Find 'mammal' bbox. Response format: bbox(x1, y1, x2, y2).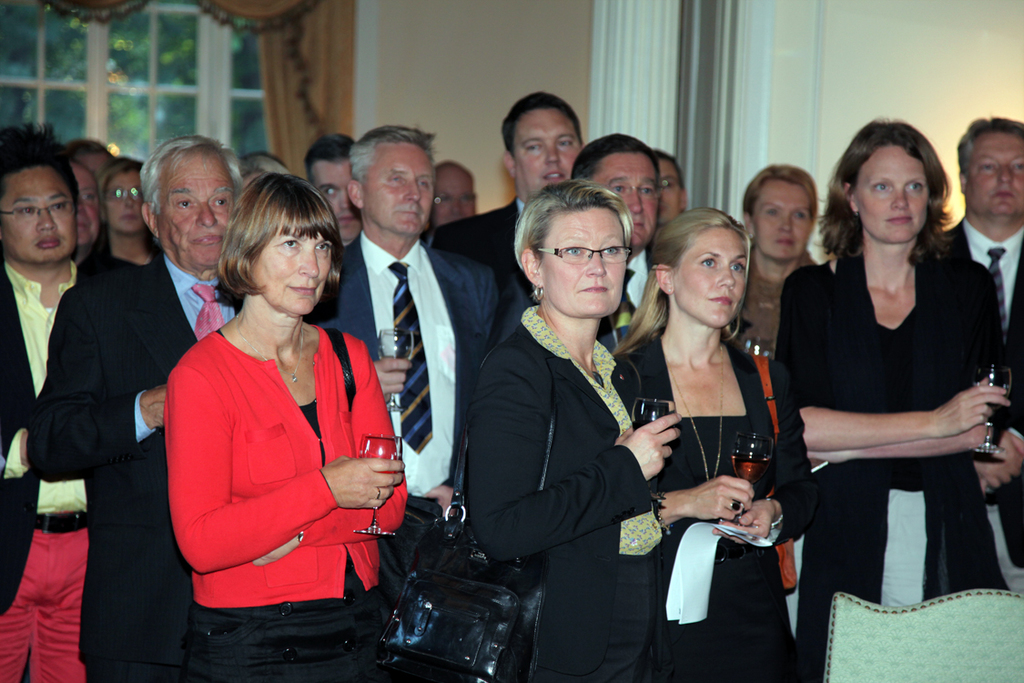
bbox(965, 111, 1023, 582).
